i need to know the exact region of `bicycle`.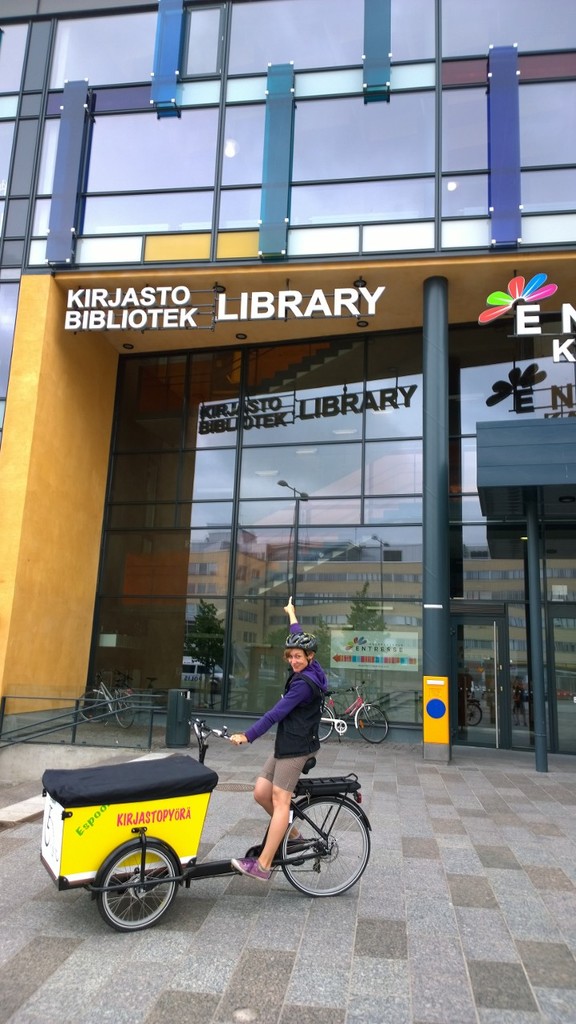
Region: [76,722,379,933].
